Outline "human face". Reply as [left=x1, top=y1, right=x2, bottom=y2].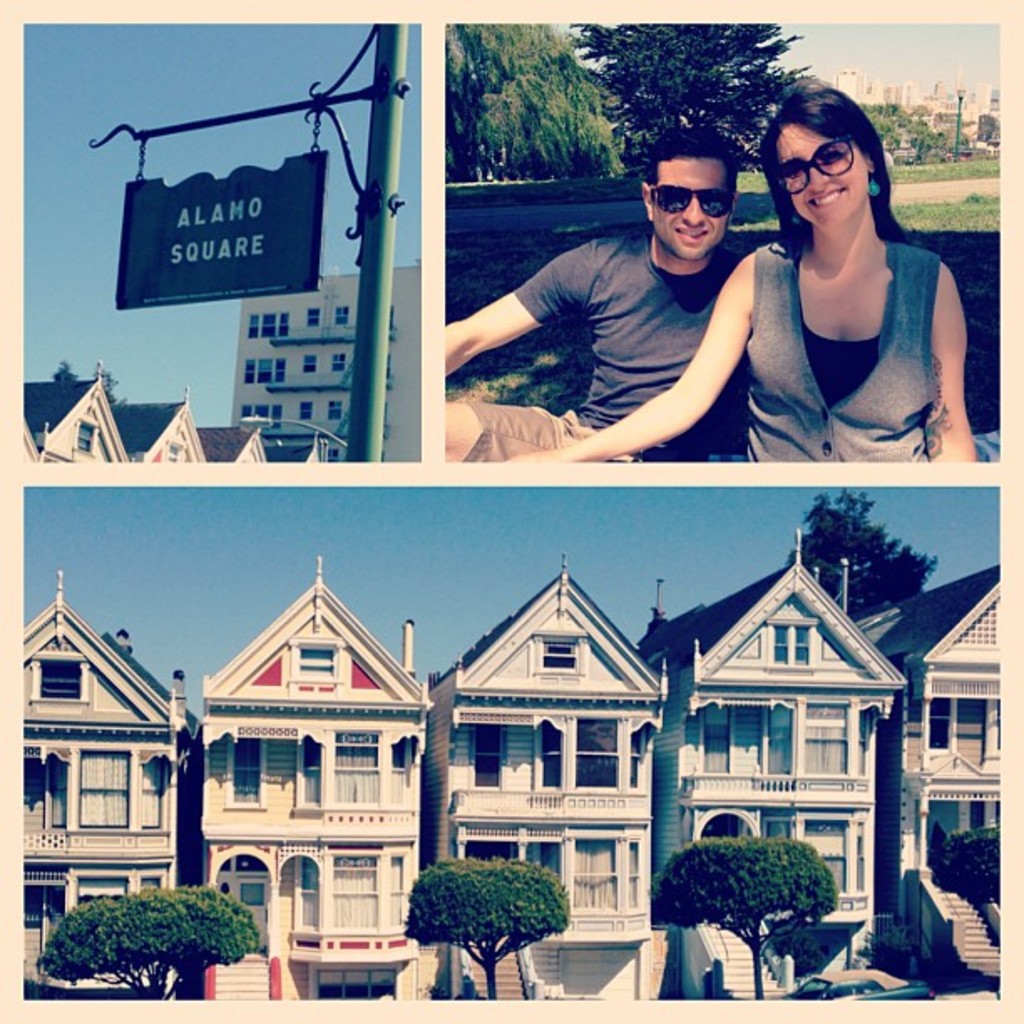
[left=770, top=127, right=865, bottom=226].
